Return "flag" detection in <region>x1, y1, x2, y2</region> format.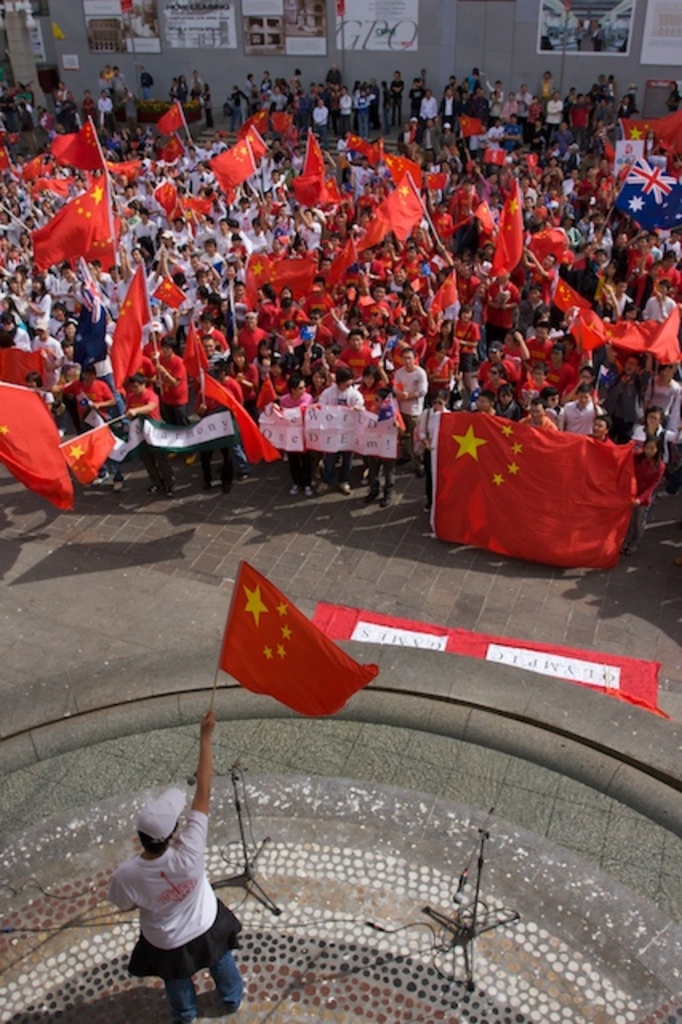
<region>536, 229, 570, 269</region>.
